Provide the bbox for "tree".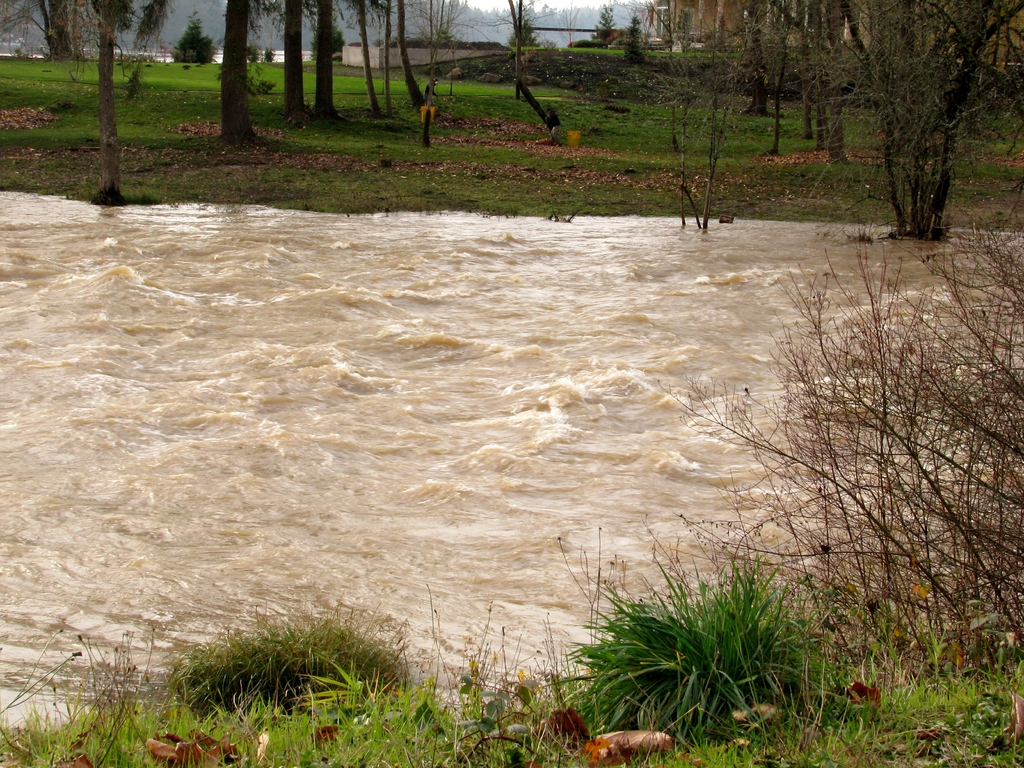
bbox=(346, 0, 386, 118).
